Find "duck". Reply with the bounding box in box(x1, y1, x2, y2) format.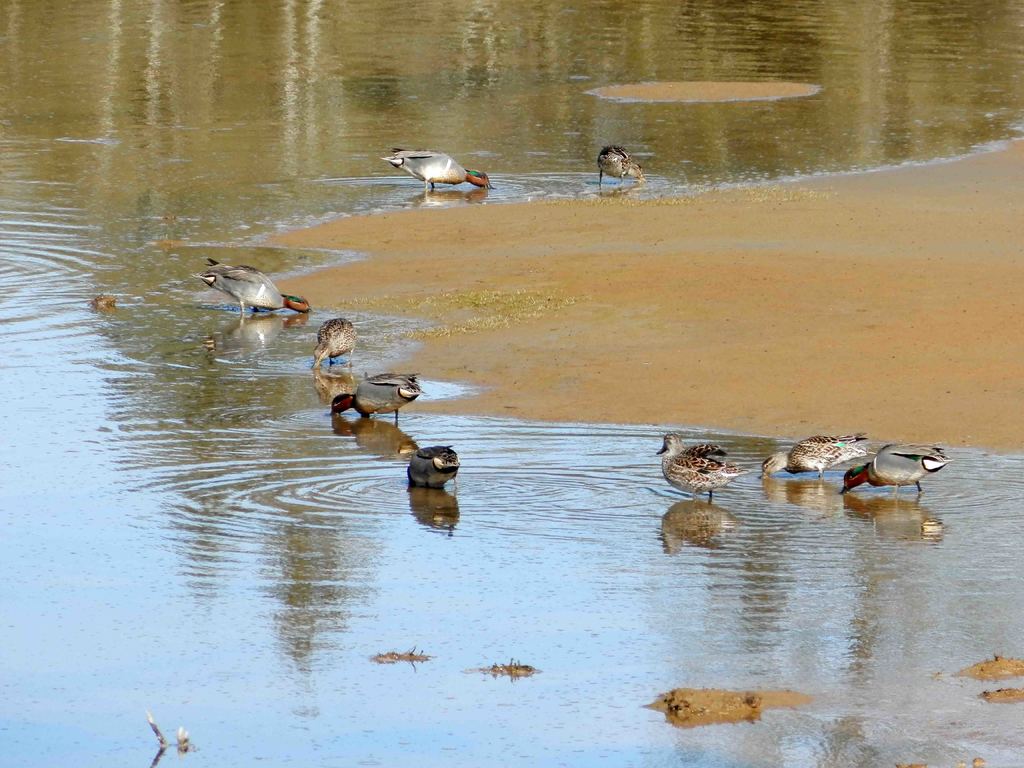
box(593, 141, 640, 190).
